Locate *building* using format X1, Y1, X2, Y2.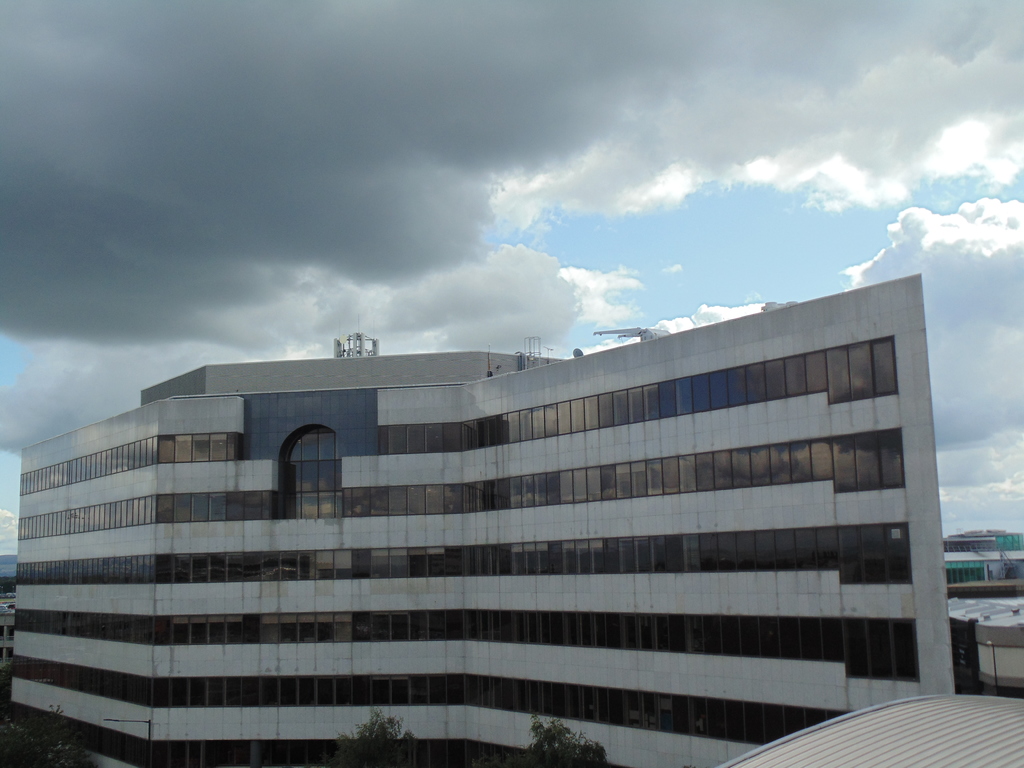
944, 531, 1023, 690.
